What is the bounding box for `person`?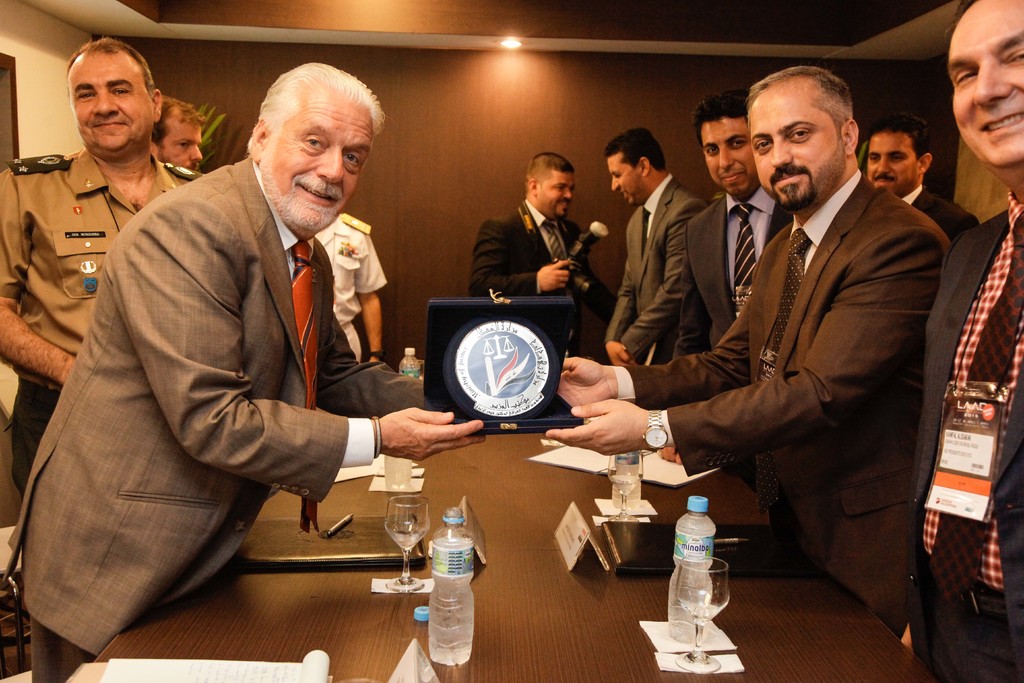
[474, 151, 605, 316].
